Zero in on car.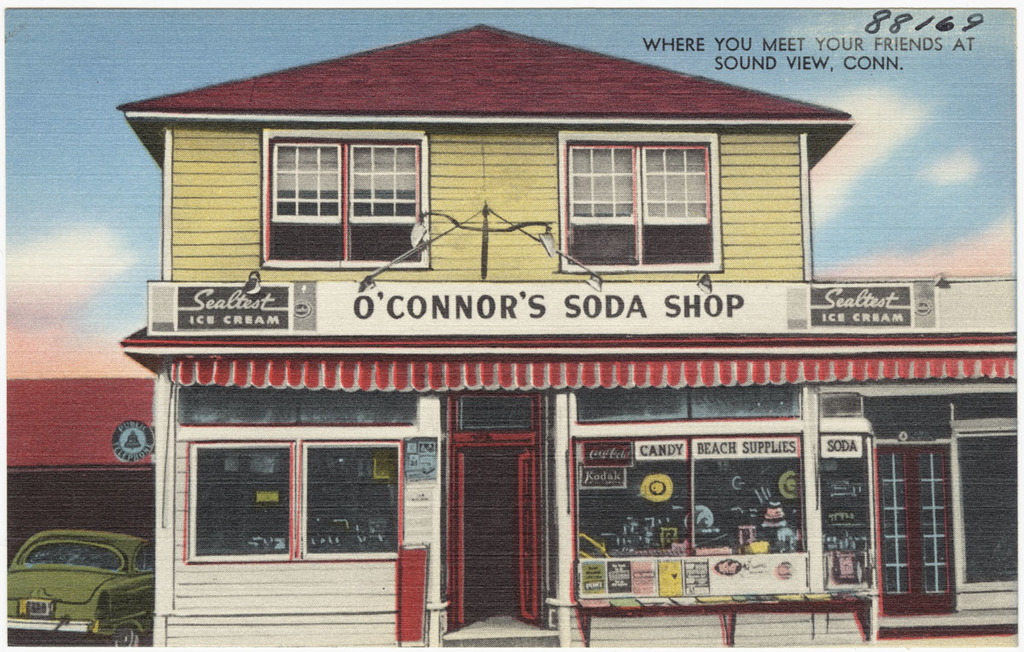
Zeroed in: <box>0,528,155,651</box>.
